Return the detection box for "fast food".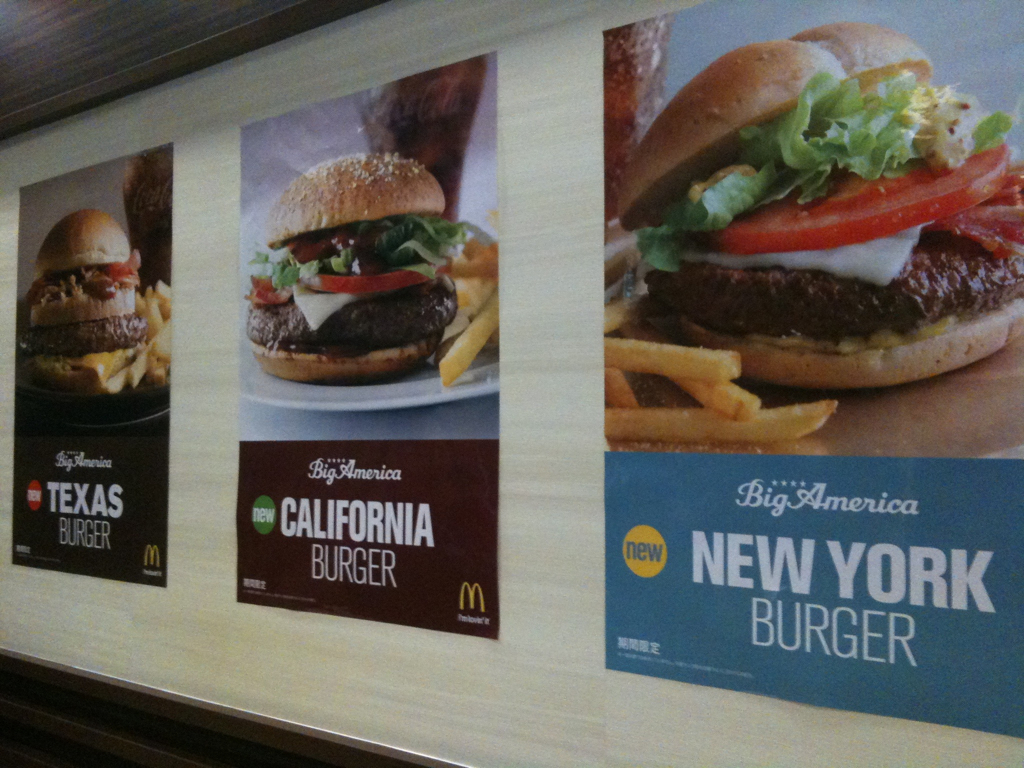
<bbox>239, 150, 502, 391</bbox>.
